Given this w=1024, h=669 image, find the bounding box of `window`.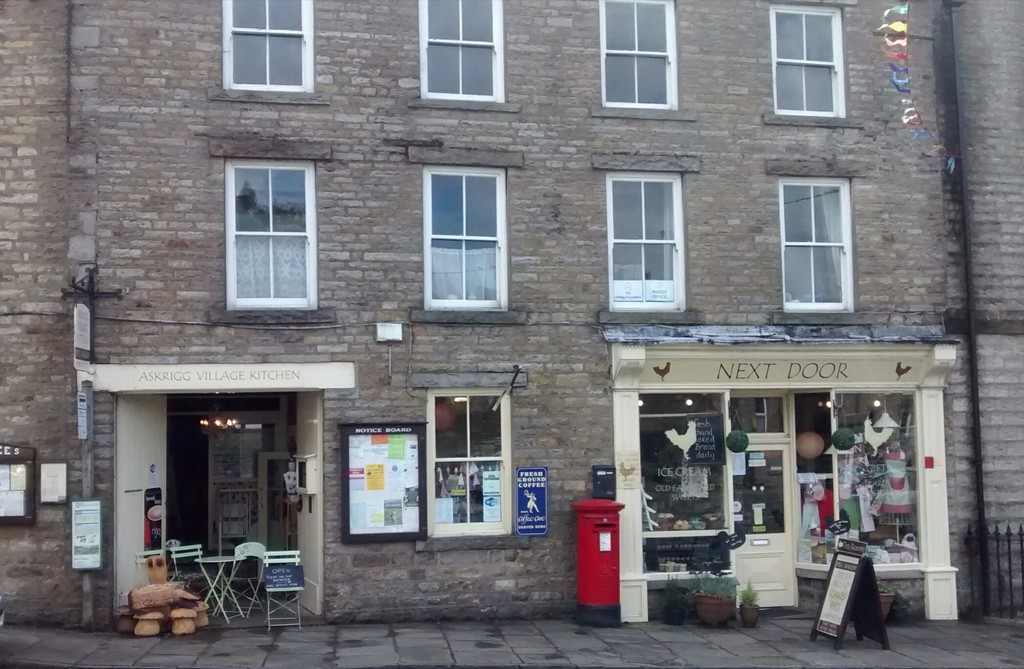
[x1=768, y1=3, x2=848, y2=123].
